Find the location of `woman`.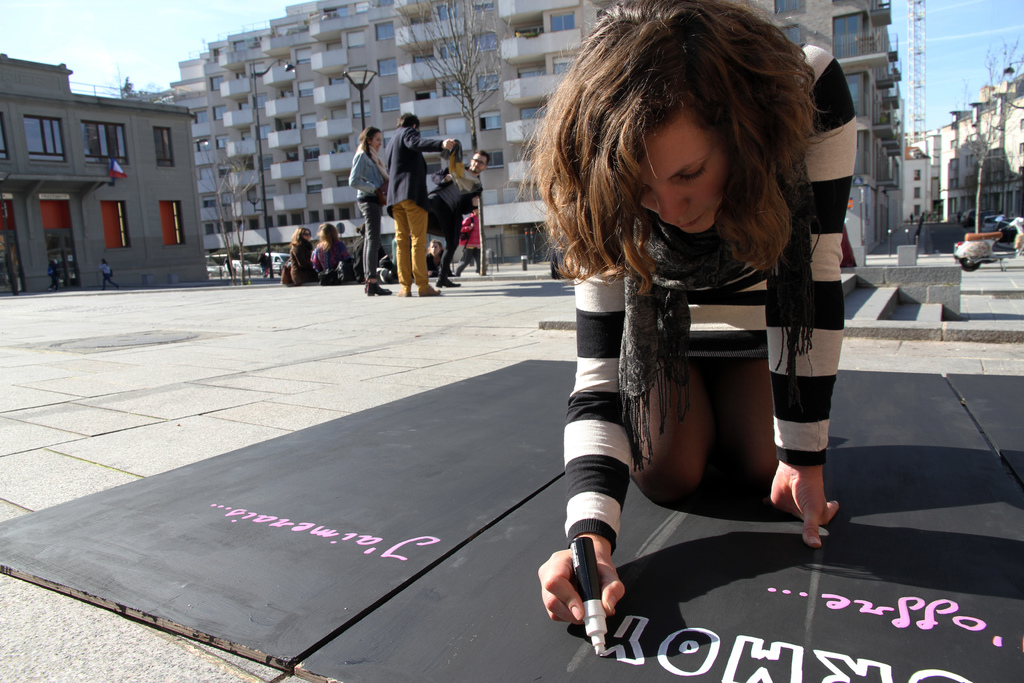
Location: [left=95, top=256, right=121, bottom=292].
